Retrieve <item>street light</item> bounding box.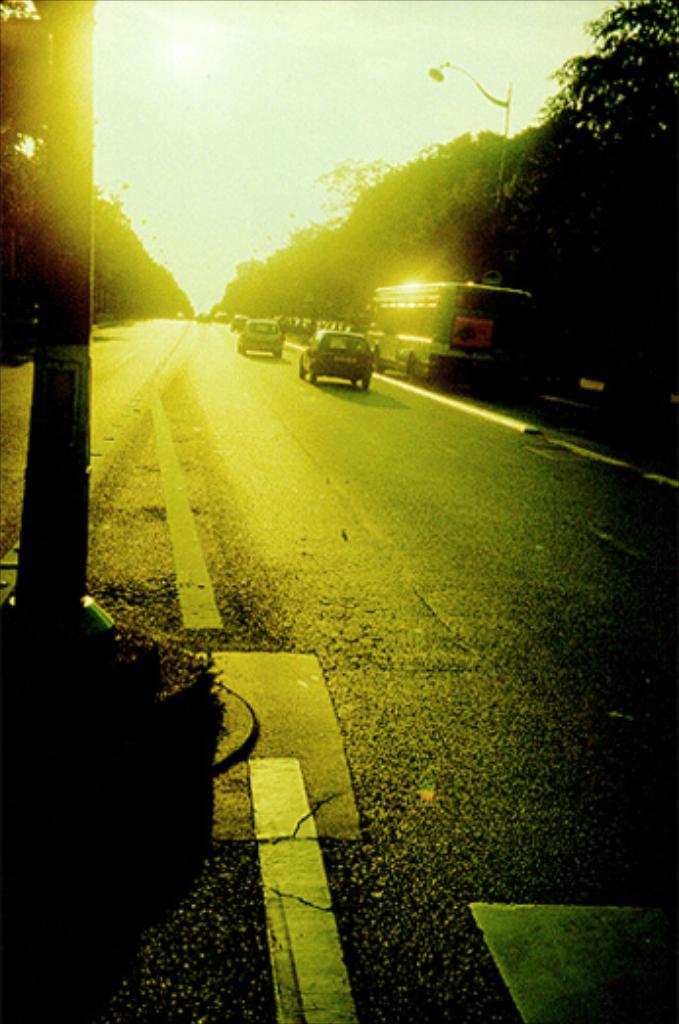
Bounding box: (left=434, top=65, right=501, bottom=204).
